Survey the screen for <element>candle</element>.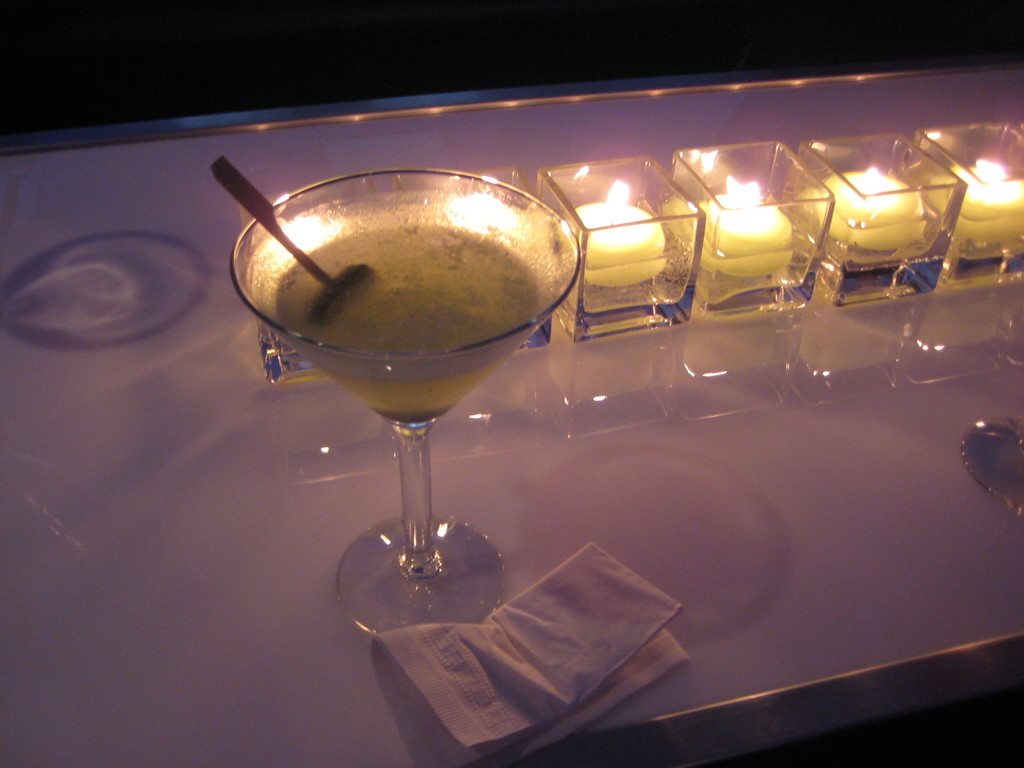
Survey found: l=813, t=167, r=931, b=250.
